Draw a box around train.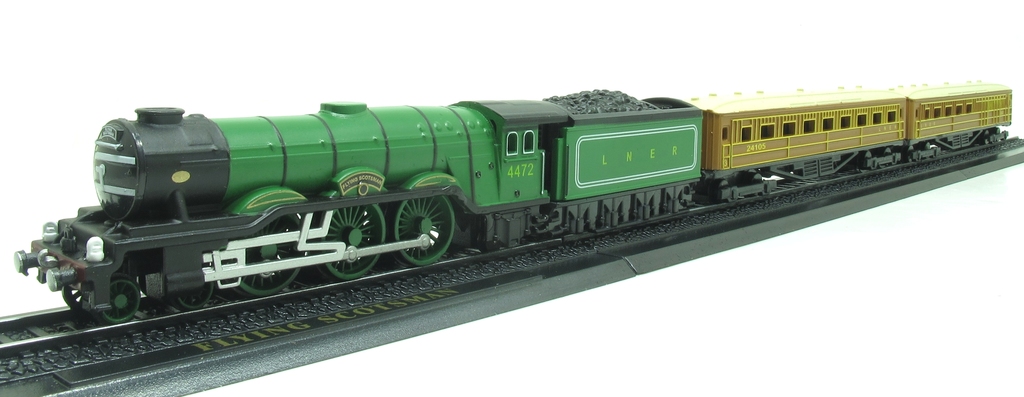
{"left": 11, "top": 77, "right": 1016, "bottom": 328}.
